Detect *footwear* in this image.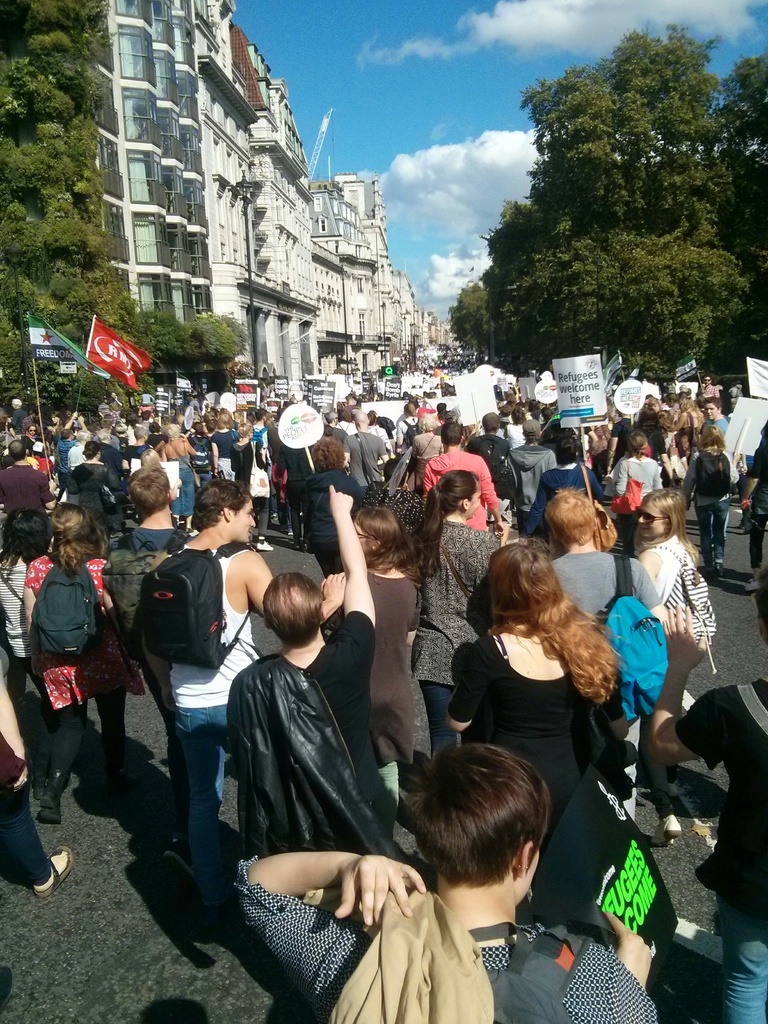
Detection: box=[40, 772, 60, 829].
